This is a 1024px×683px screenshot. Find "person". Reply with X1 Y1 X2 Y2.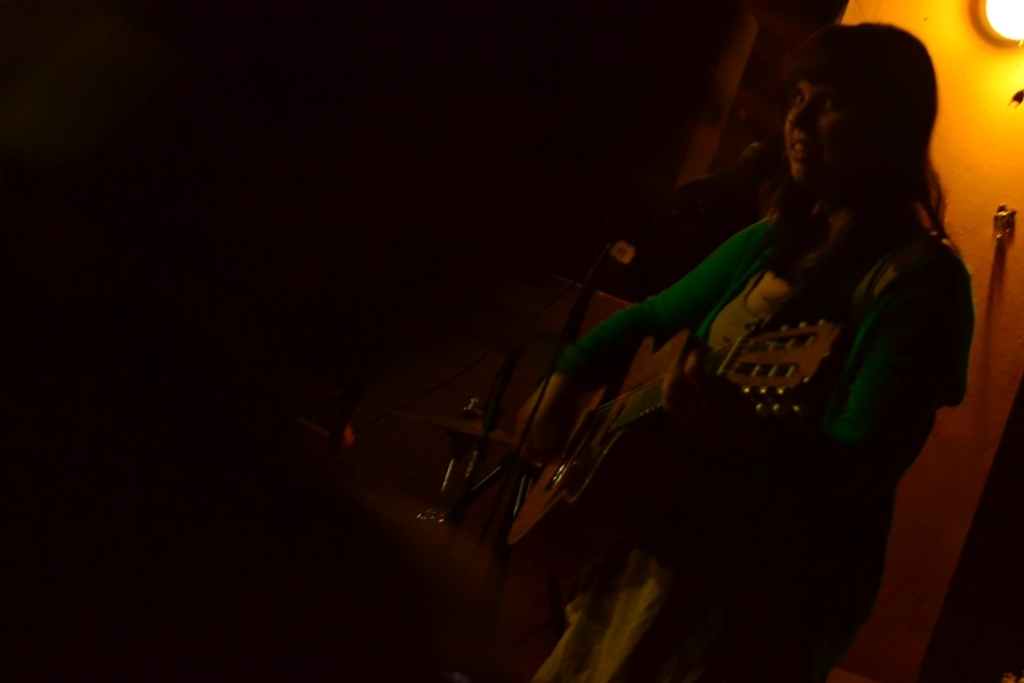
466 18 980 679.
